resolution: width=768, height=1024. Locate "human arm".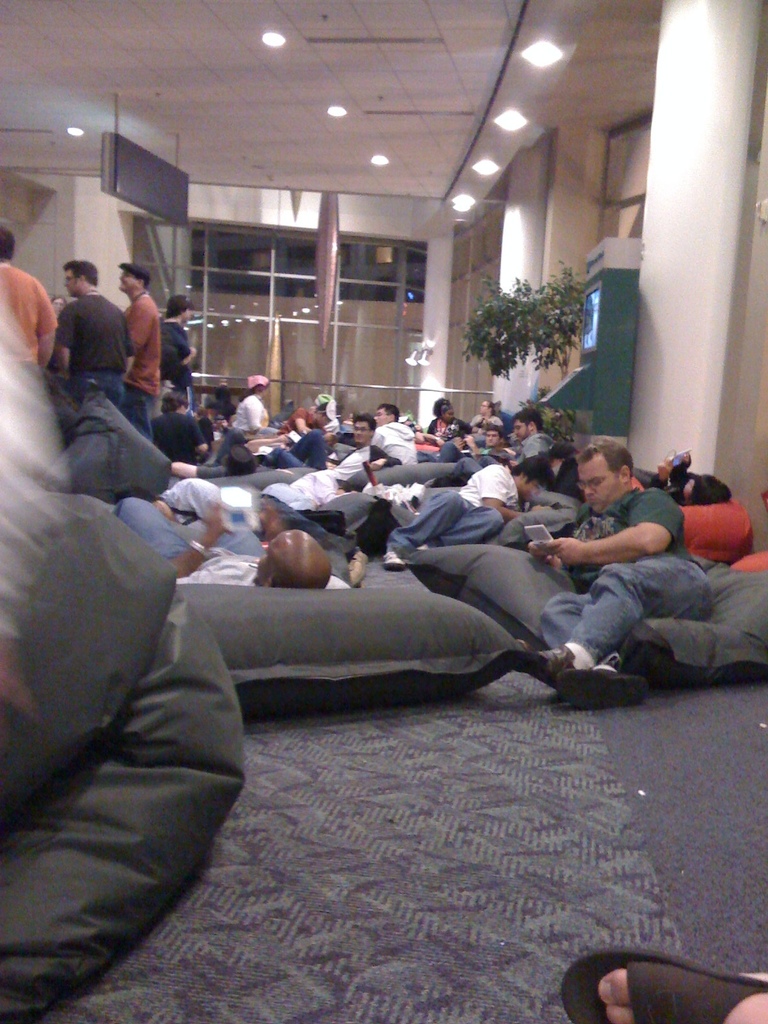
[128,294,152,378].
